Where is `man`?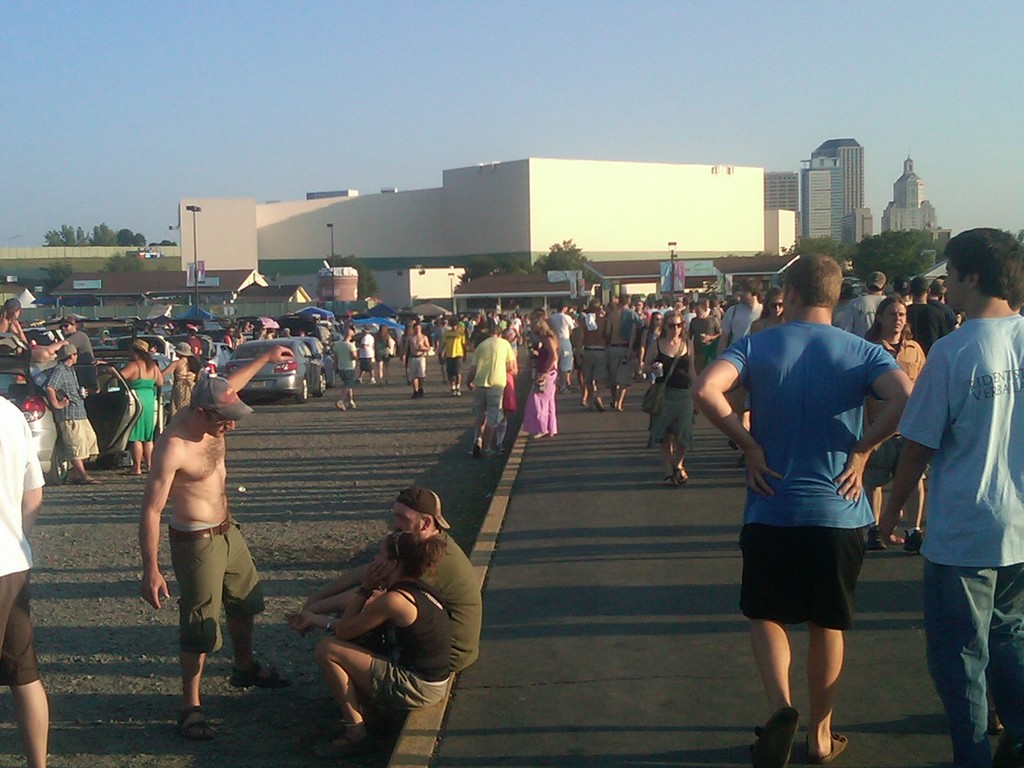
detection(125, 340, 271, 746).
